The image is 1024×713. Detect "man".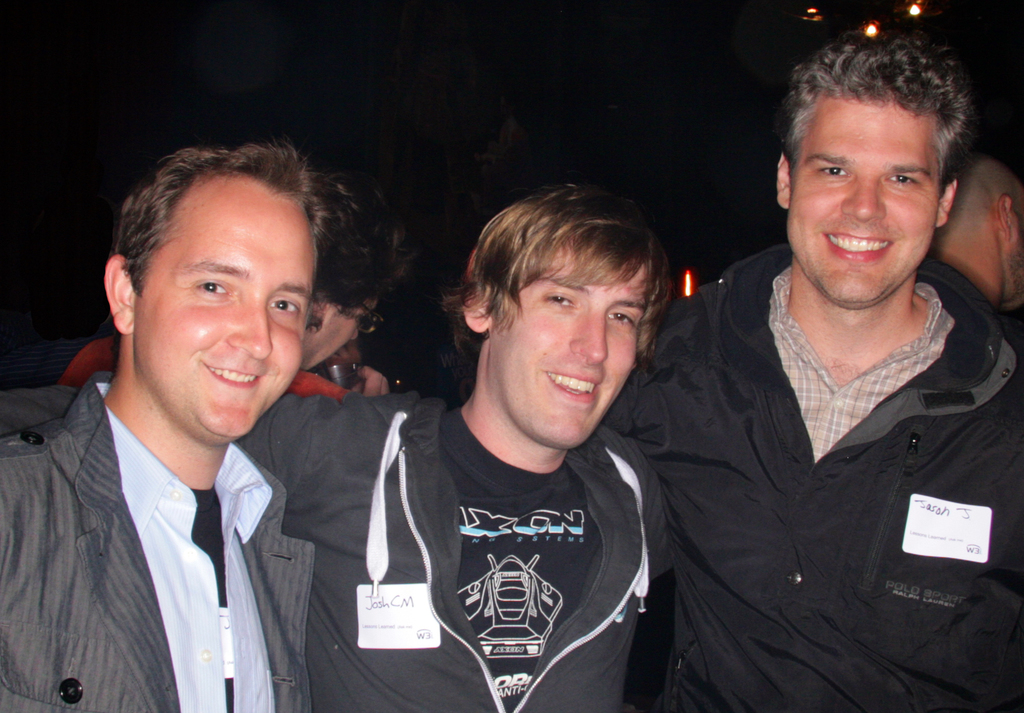
Detection: <region>0, 186, 678, 712</region>.
